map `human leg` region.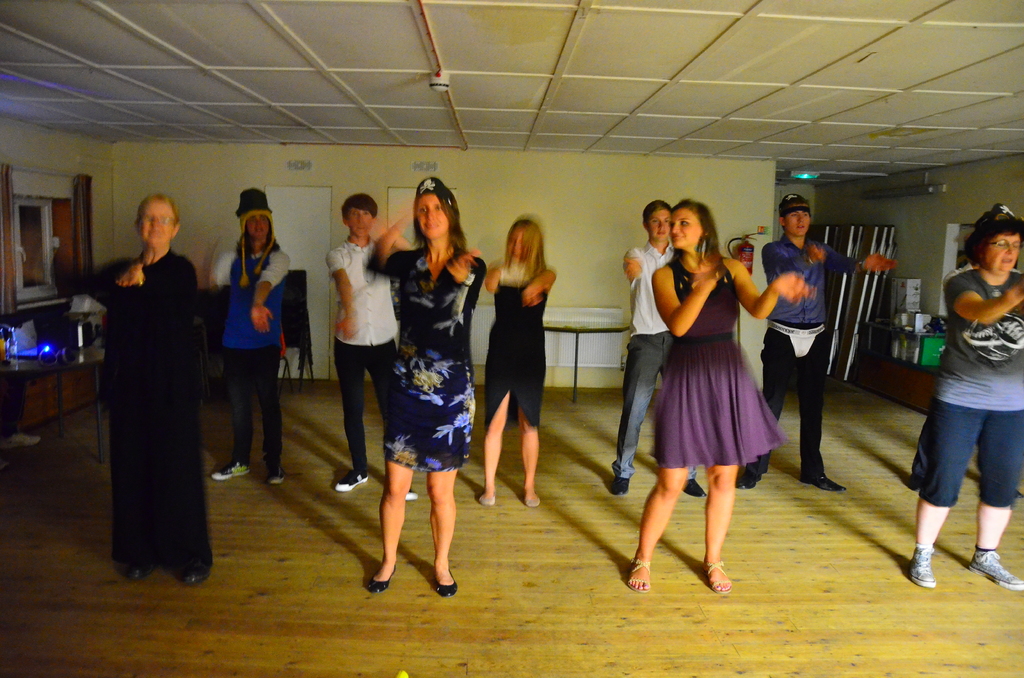
Mapped to <box>371,336,418,499</box>.
